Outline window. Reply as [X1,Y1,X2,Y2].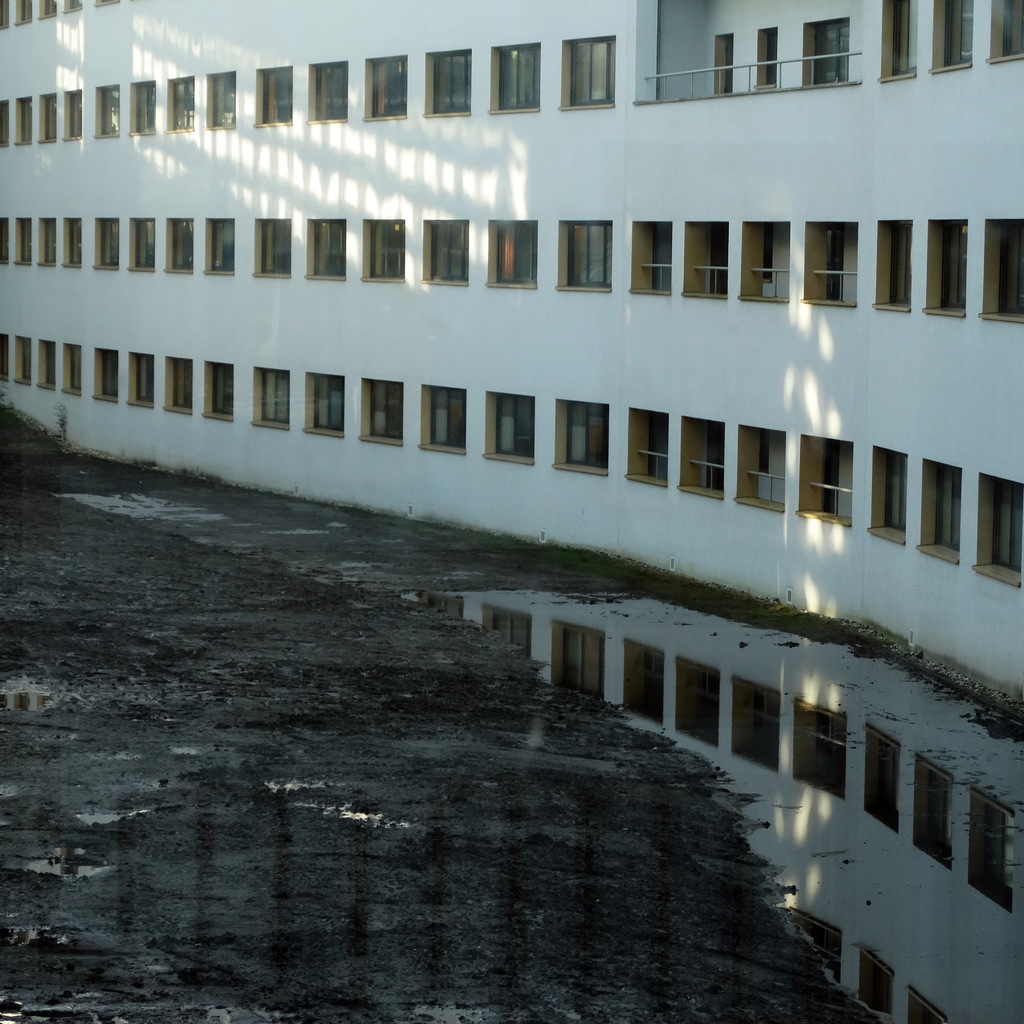
[702,227,730,296].
